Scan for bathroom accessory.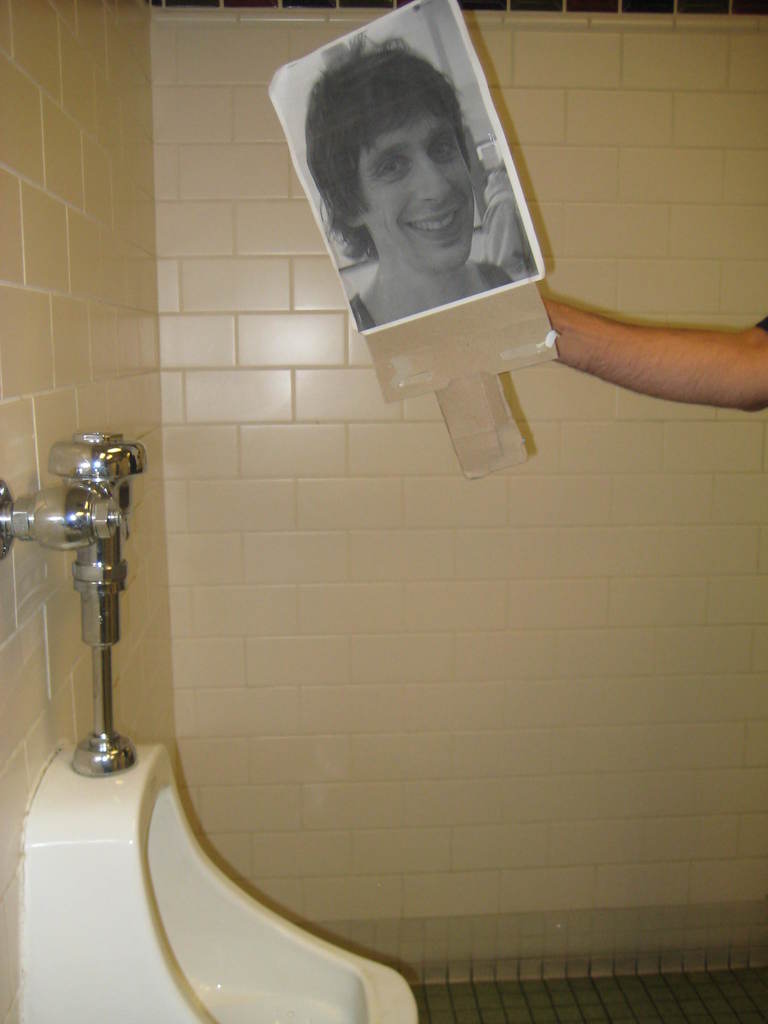
Scan result: 0:433:145:777.
